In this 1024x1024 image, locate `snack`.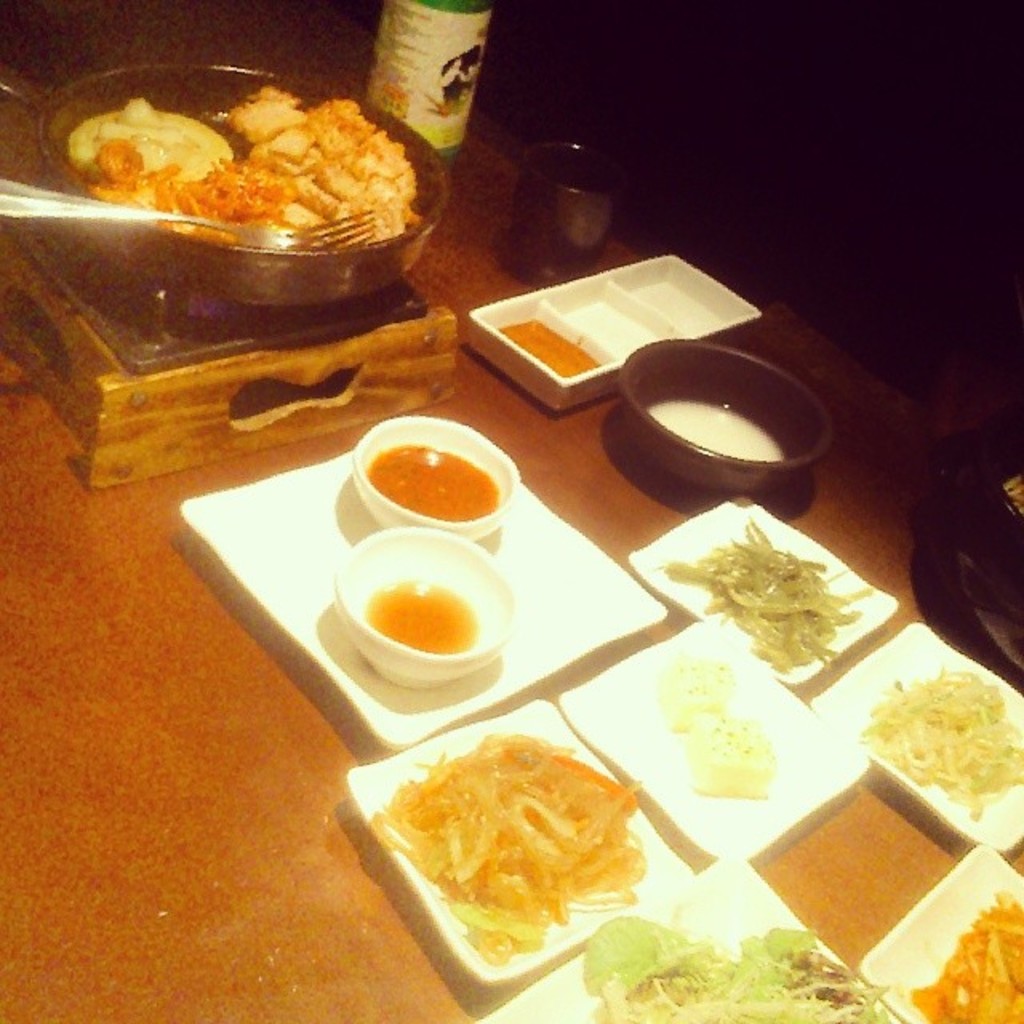
Bounding box: rect(584, 914, 885, 1022).
